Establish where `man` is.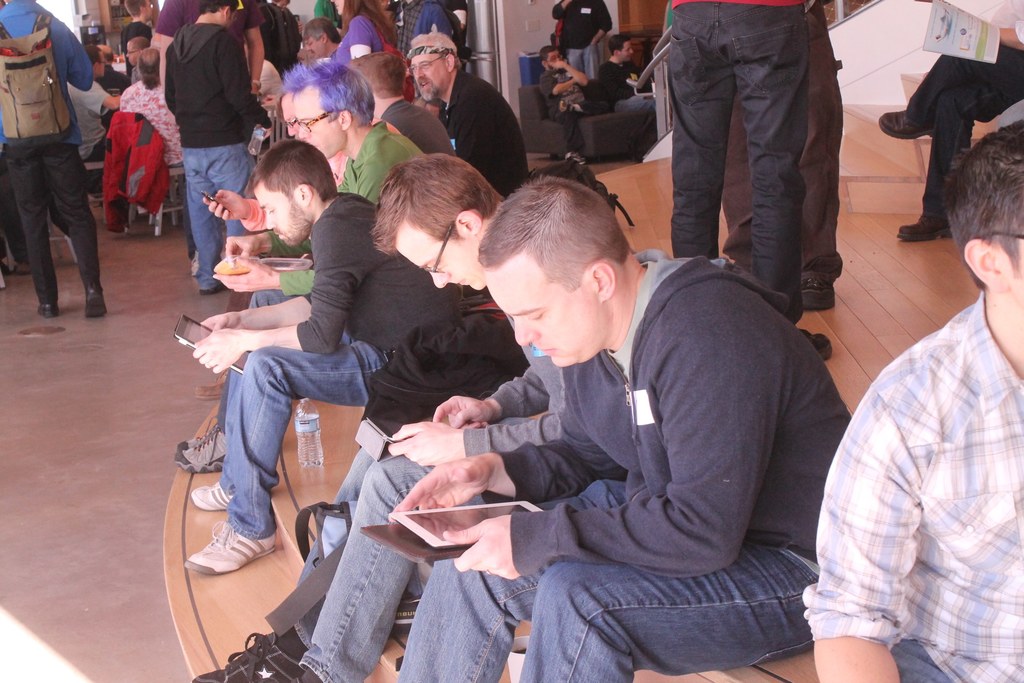
Established at 207,68,435,331.
